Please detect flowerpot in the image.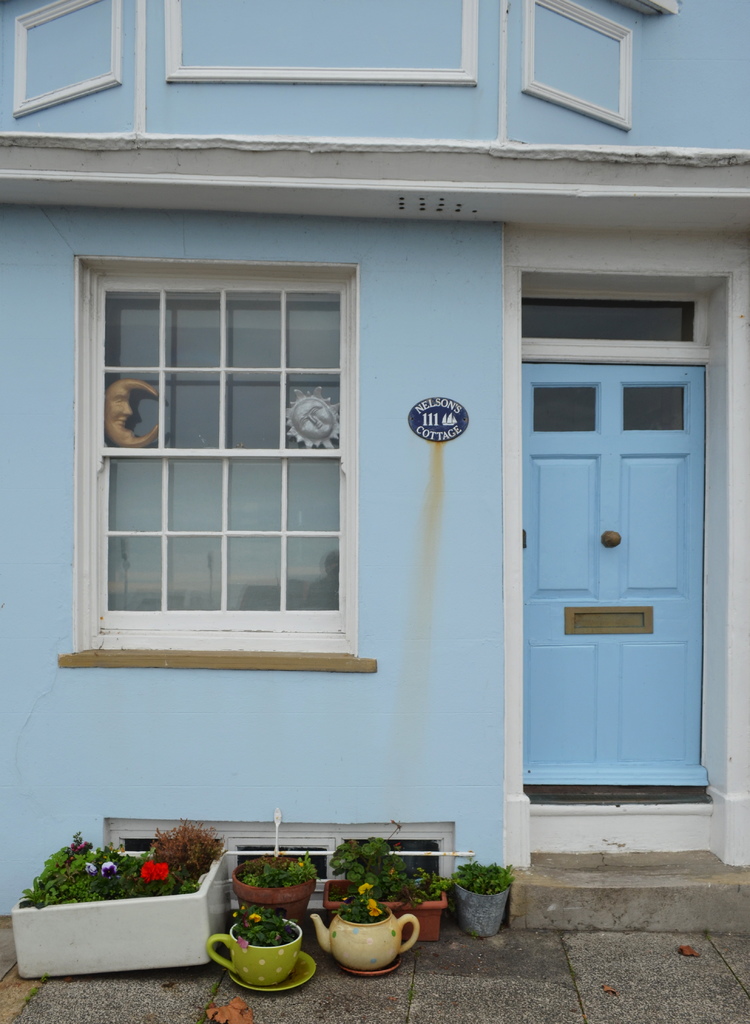
locate(206, 914, 304, 987).
